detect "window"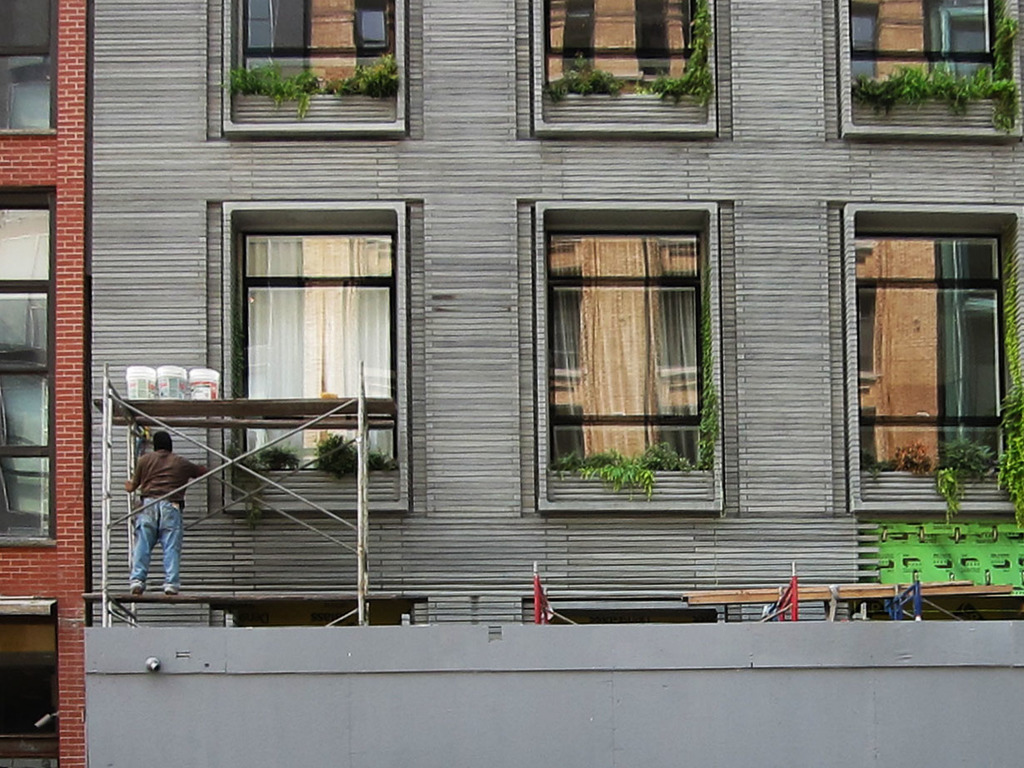
region(226, 218, 403, 516)
